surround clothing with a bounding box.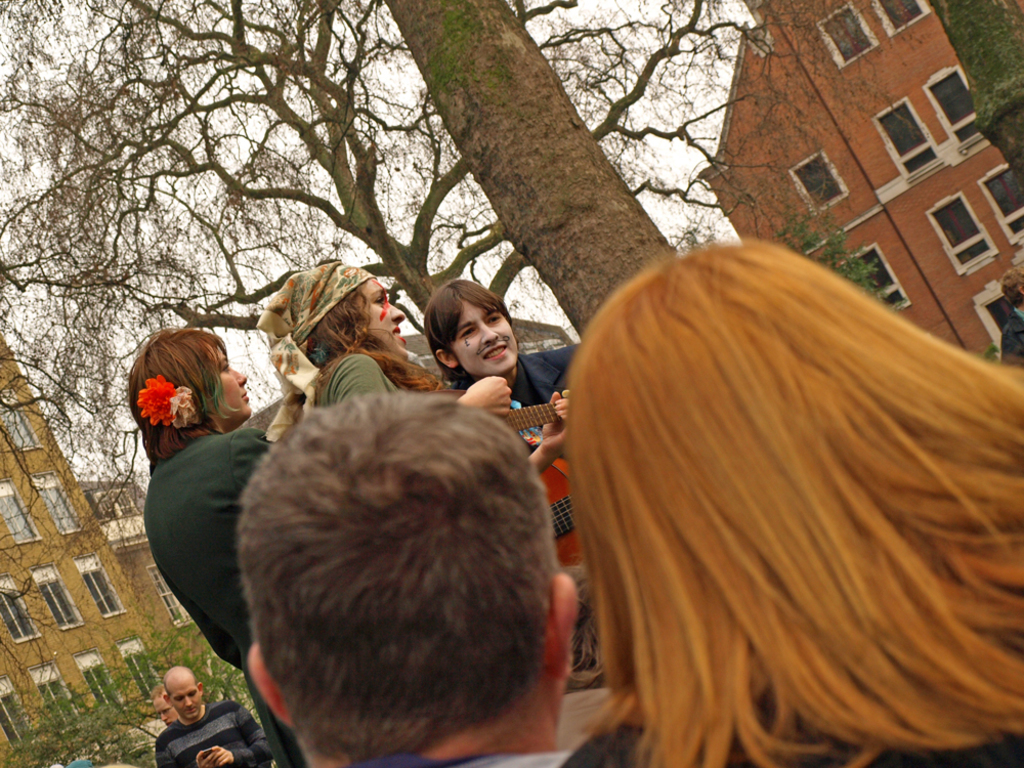
select_region(157, 702, 272, 767).
